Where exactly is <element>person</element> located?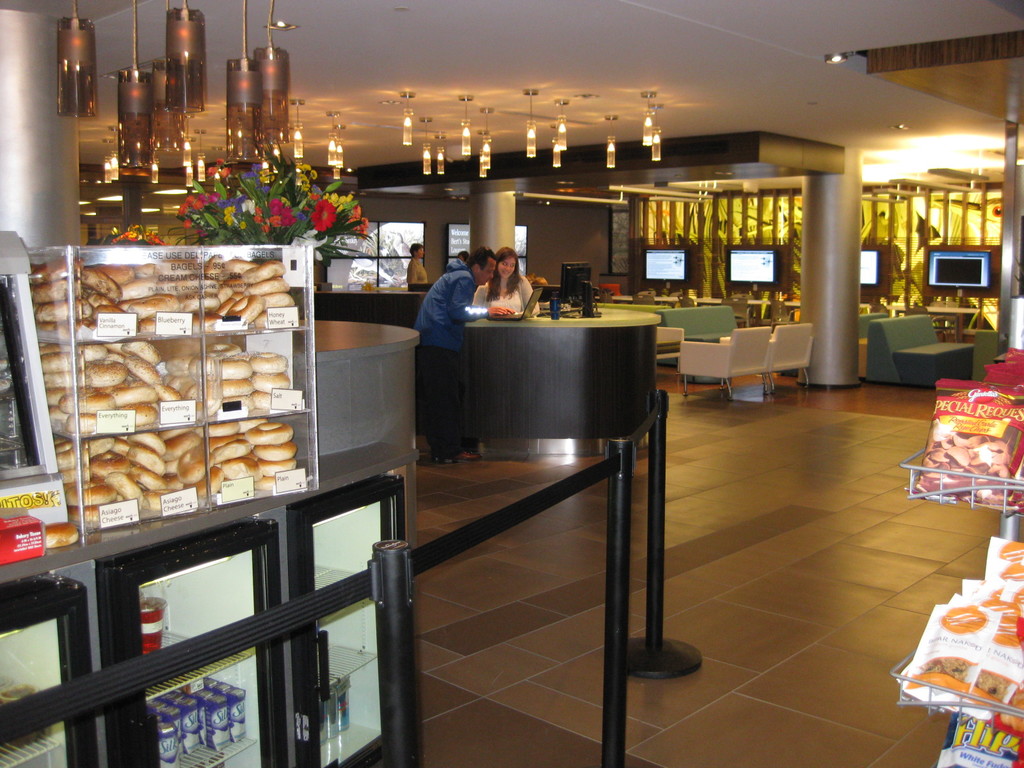
Its bounding box is 409, 243, 512, 468.
